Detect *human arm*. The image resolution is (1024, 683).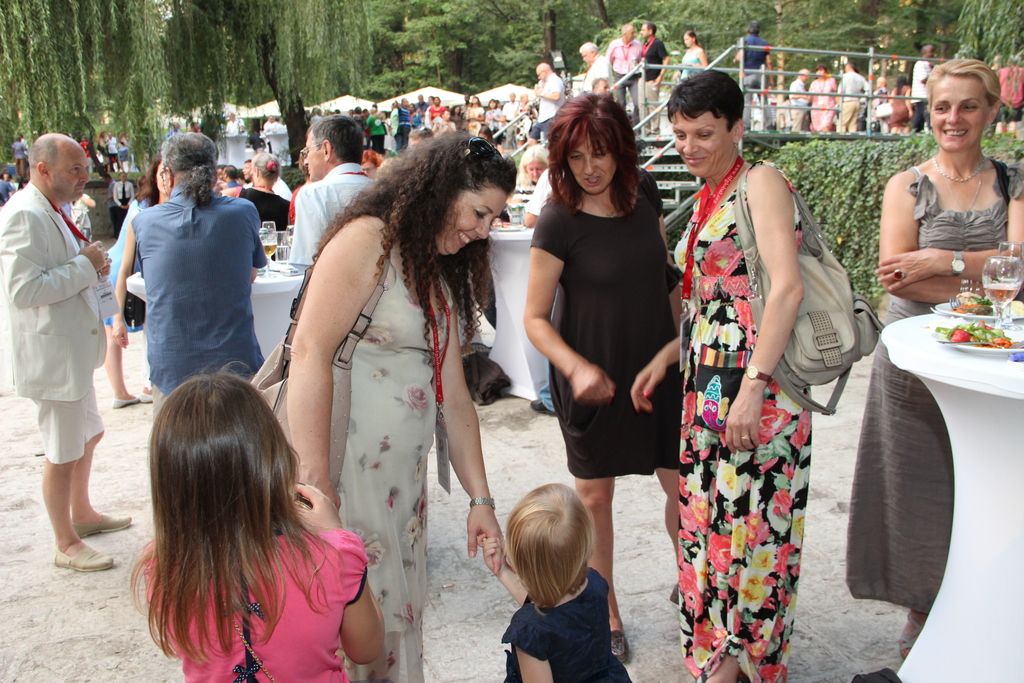
x1=483 y1=530 x2=532 y2=605.
